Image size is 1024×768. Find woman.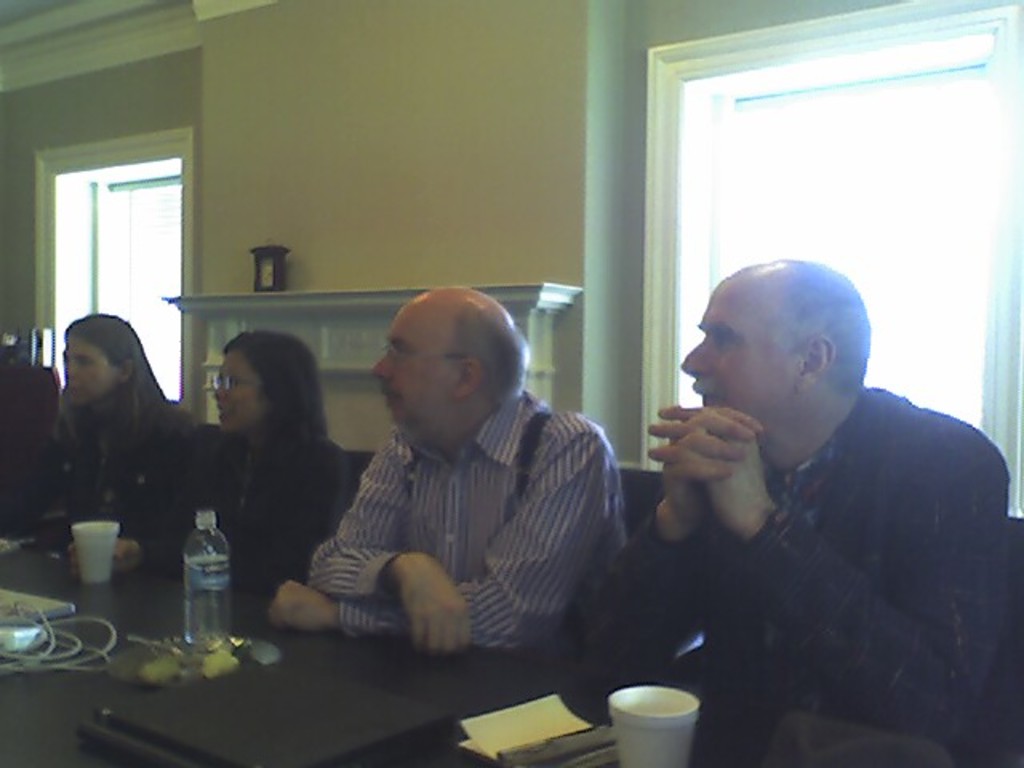
Rect(48, 306, 210, 576).
